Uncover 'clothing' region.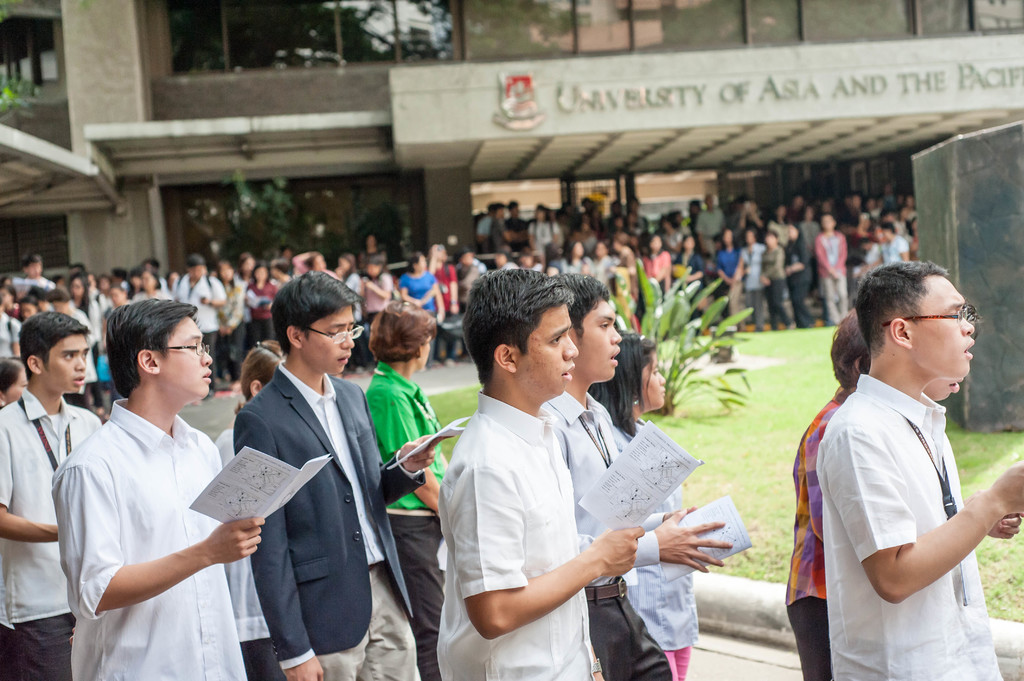
Uncovered: box=[70, 296, 97, 349].
